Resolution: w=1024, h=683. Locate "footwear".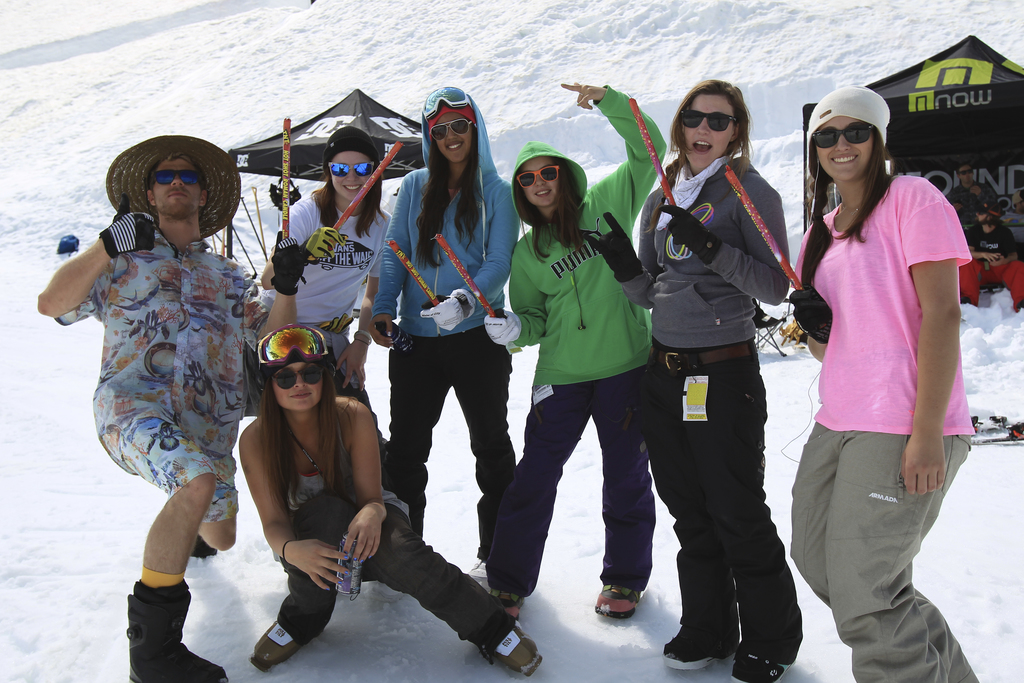
select_region(124, 582, 231, 682).
